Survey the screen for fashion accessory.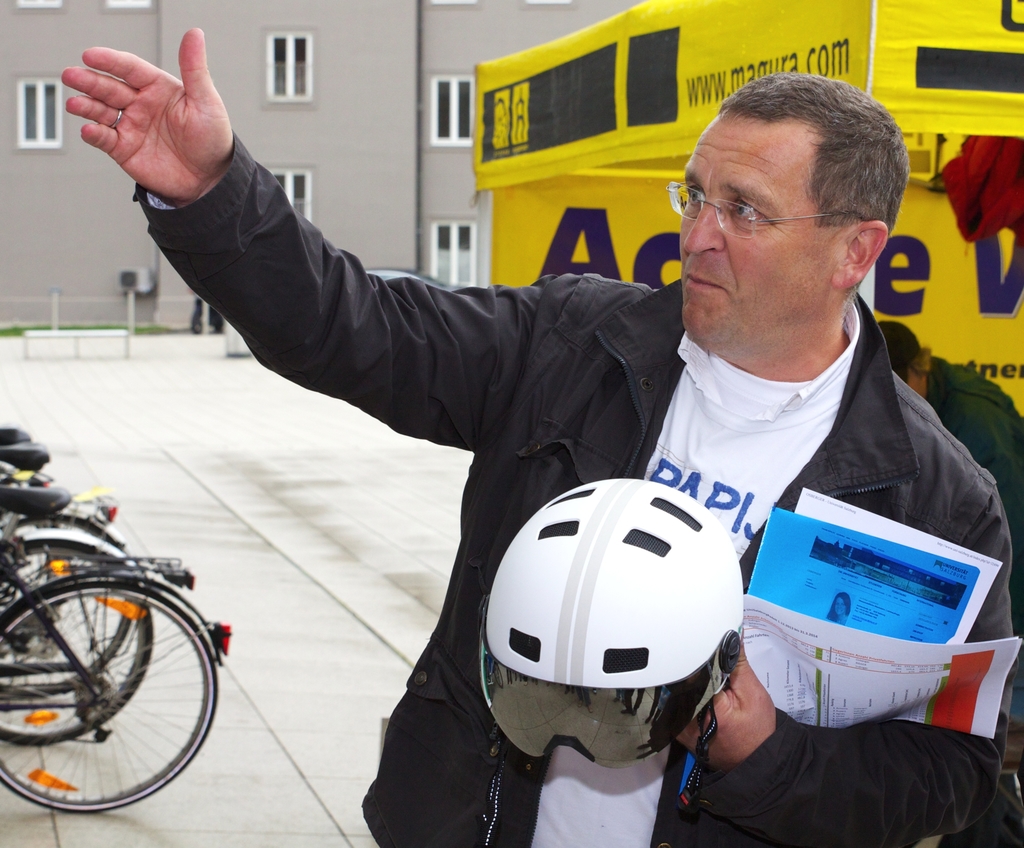
Survey found: bbox=(669, 178, 867, 241).
